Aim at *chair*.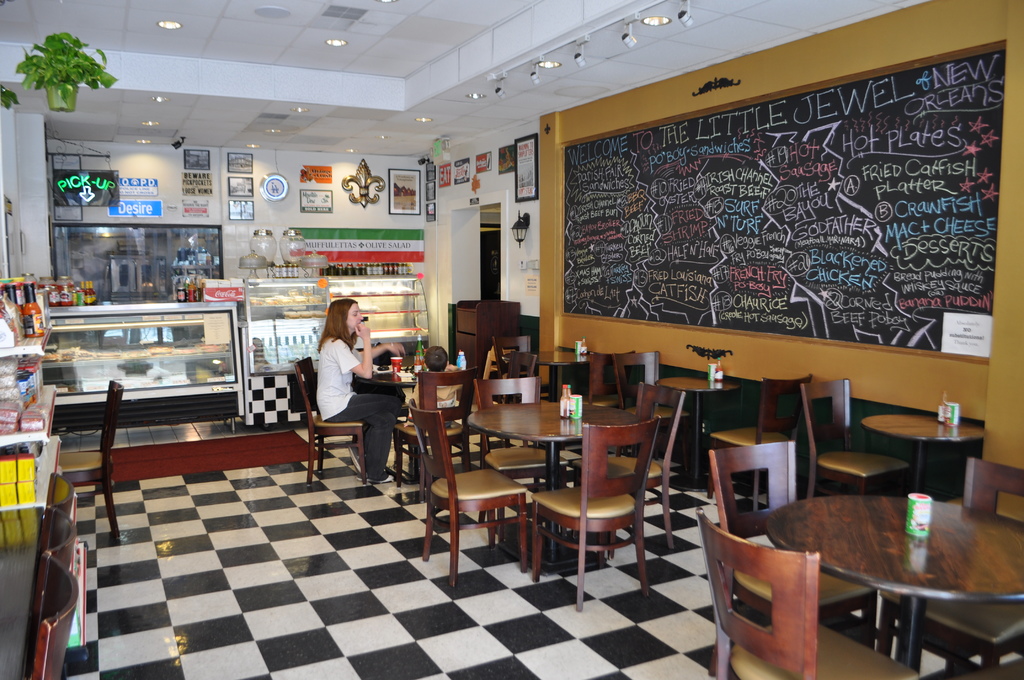
Aimed at crop(488, 329, 555, 397).
